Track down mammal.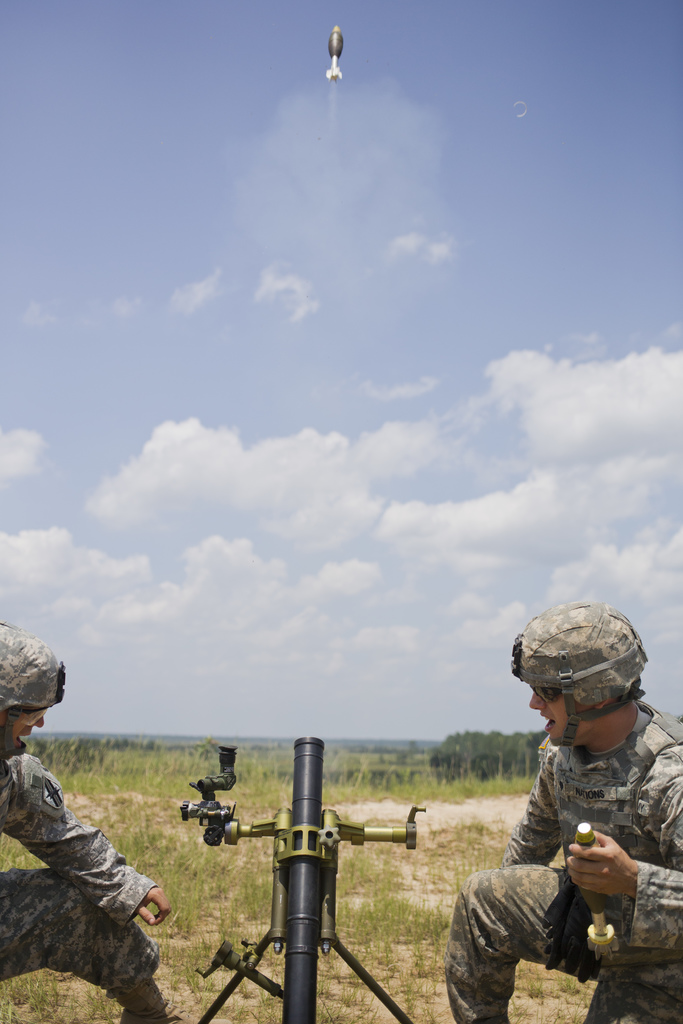
Tracked to crop(0, 616, 183, 1023).
